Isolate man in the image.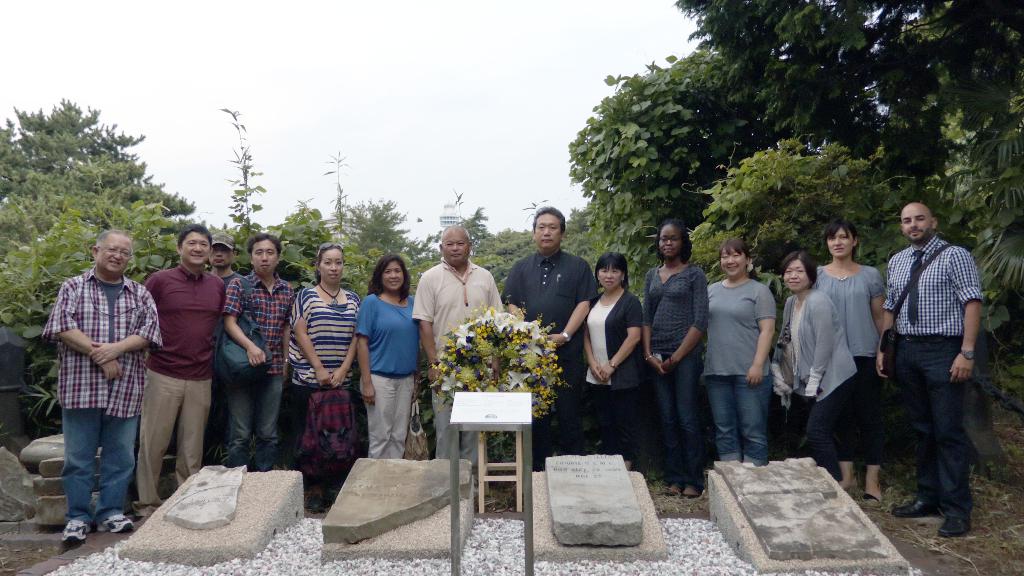
Isolated region: pyautogui.locateOnScreen(219, 237, 296, 467).
